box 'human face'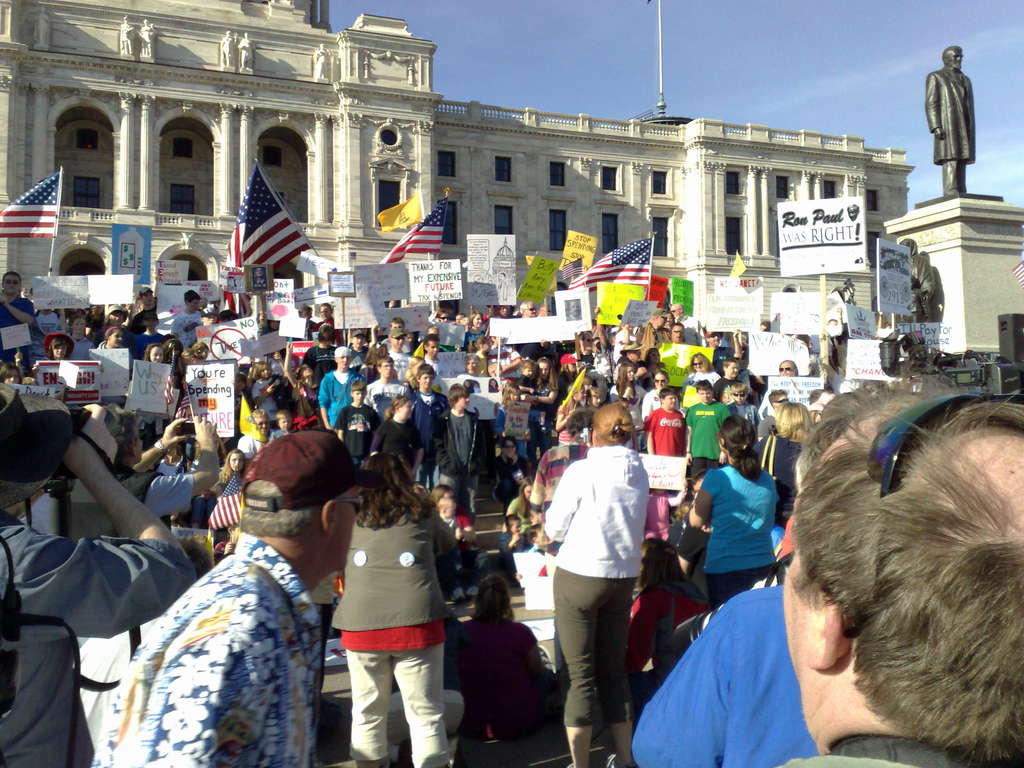
<region>695, 386, 712, 404</region>
